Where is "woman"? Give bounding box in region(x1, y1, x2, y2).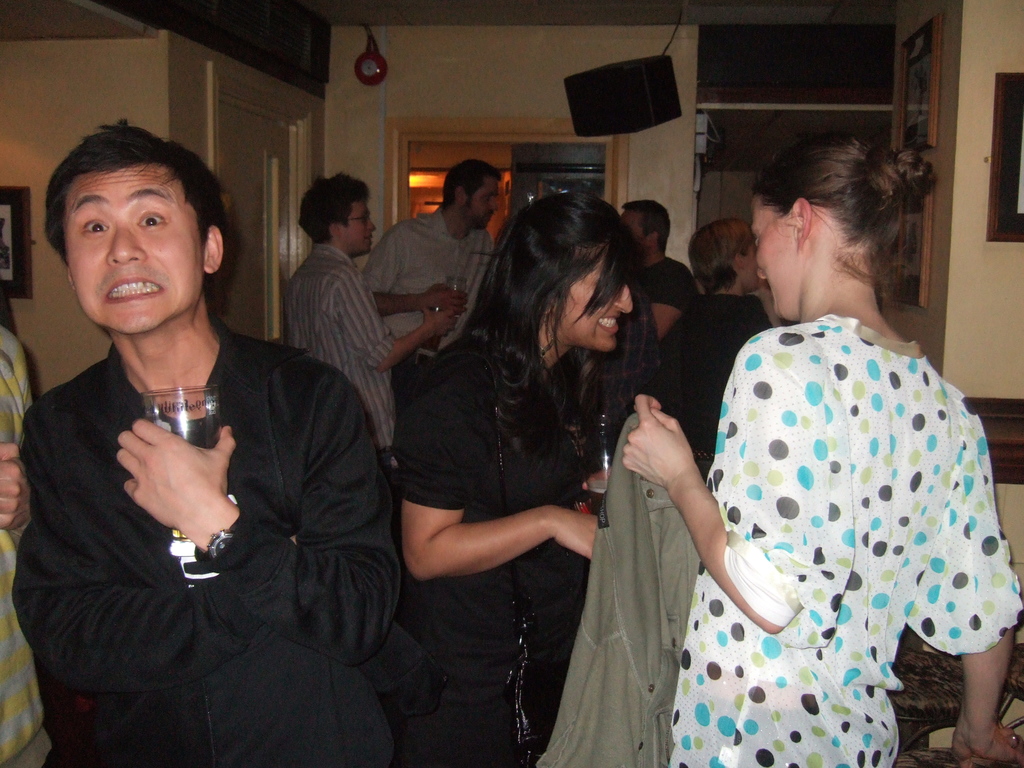
region(392, 183, 651, 767).
